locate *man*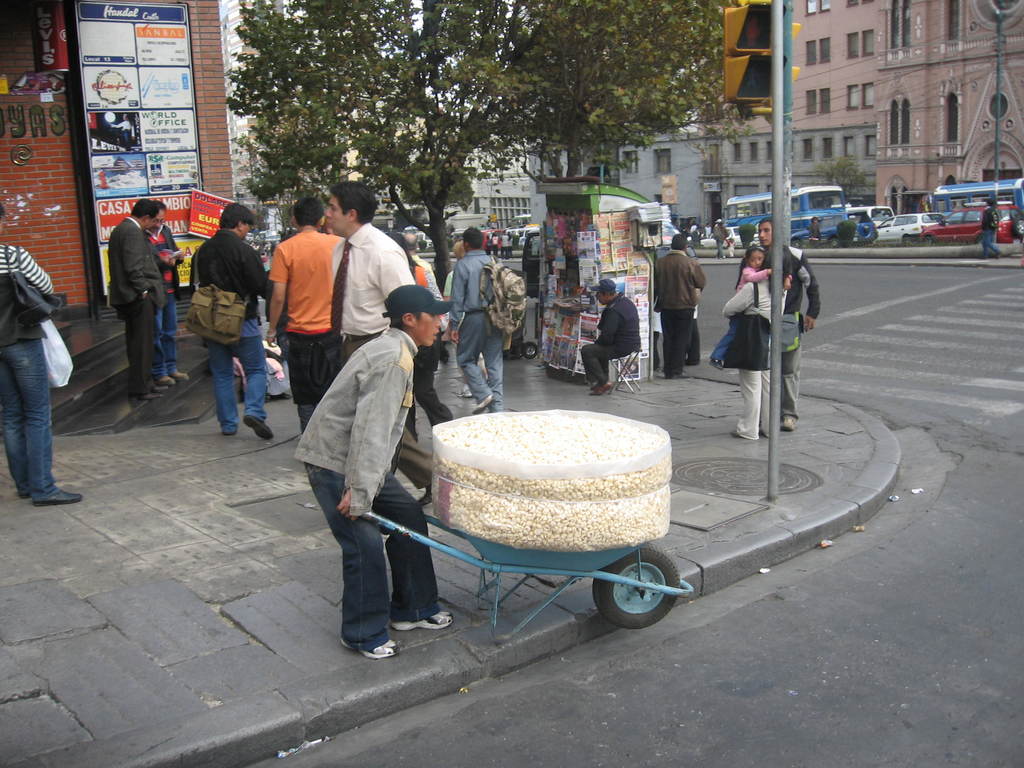
x1=982, y1=196, x2=1005, y2=260
